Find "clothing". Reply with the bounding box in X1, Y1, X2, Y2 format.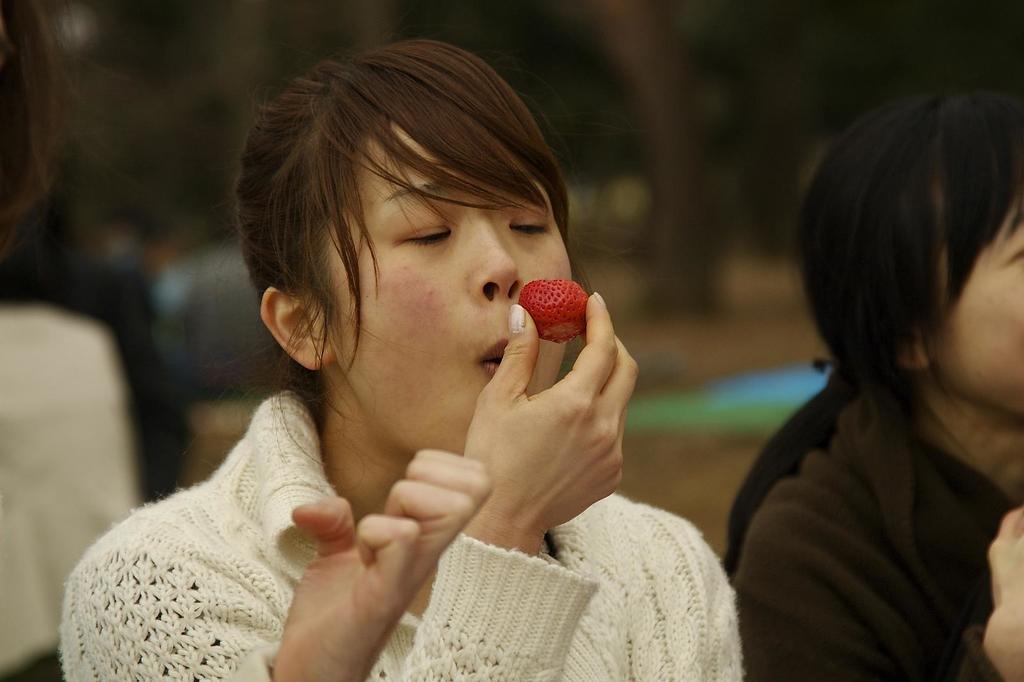
60, 389, 737, 681.
